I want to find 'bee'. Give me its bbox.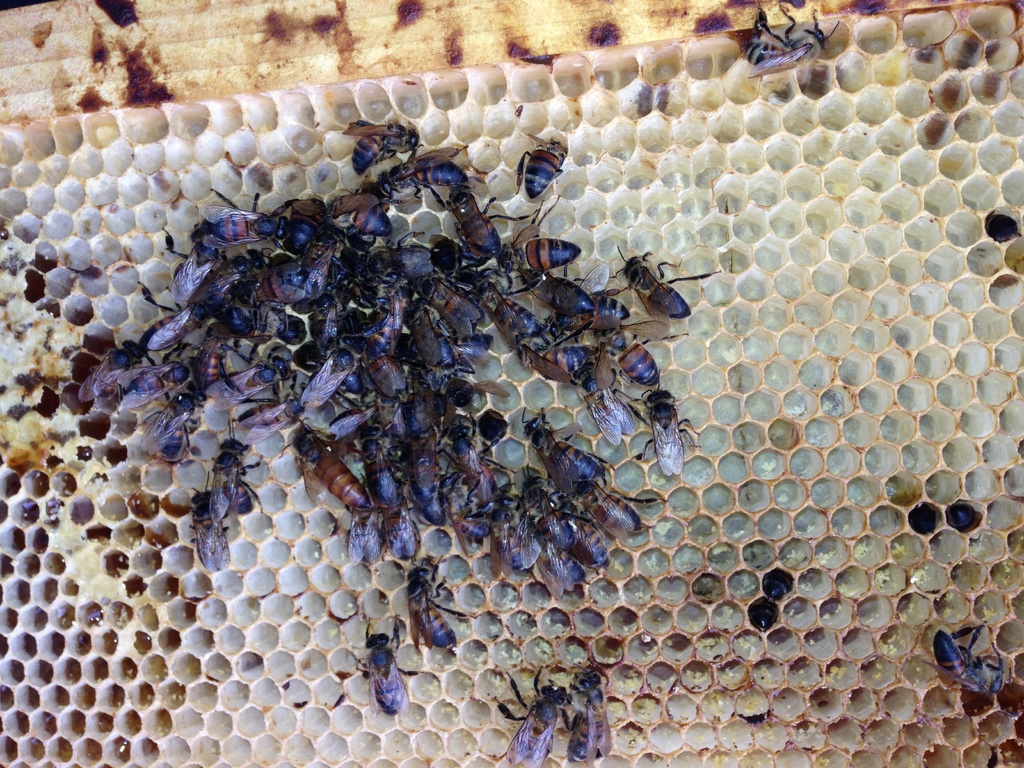
bbox=[179, 312, 257, 406].
